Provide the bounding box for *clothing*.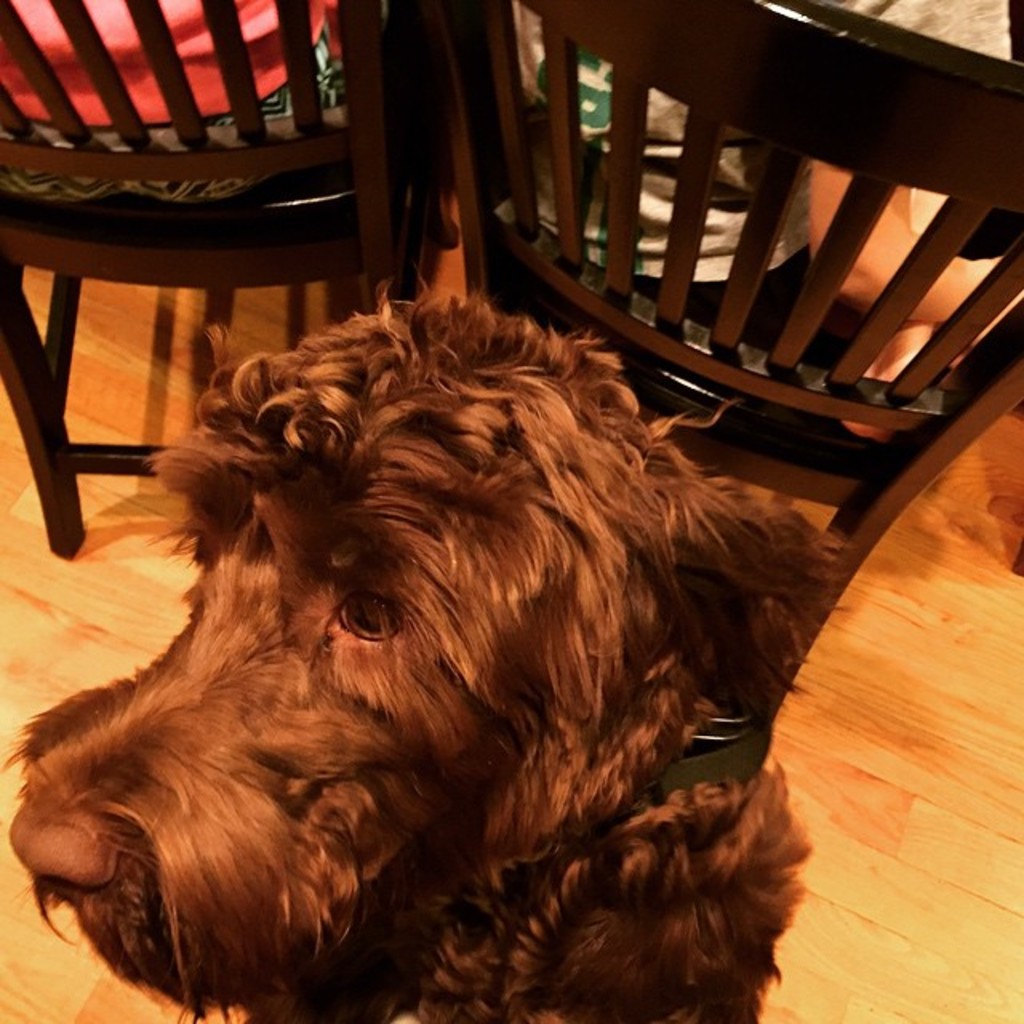
x1=507, y1=0, x2=752, y2=158.
